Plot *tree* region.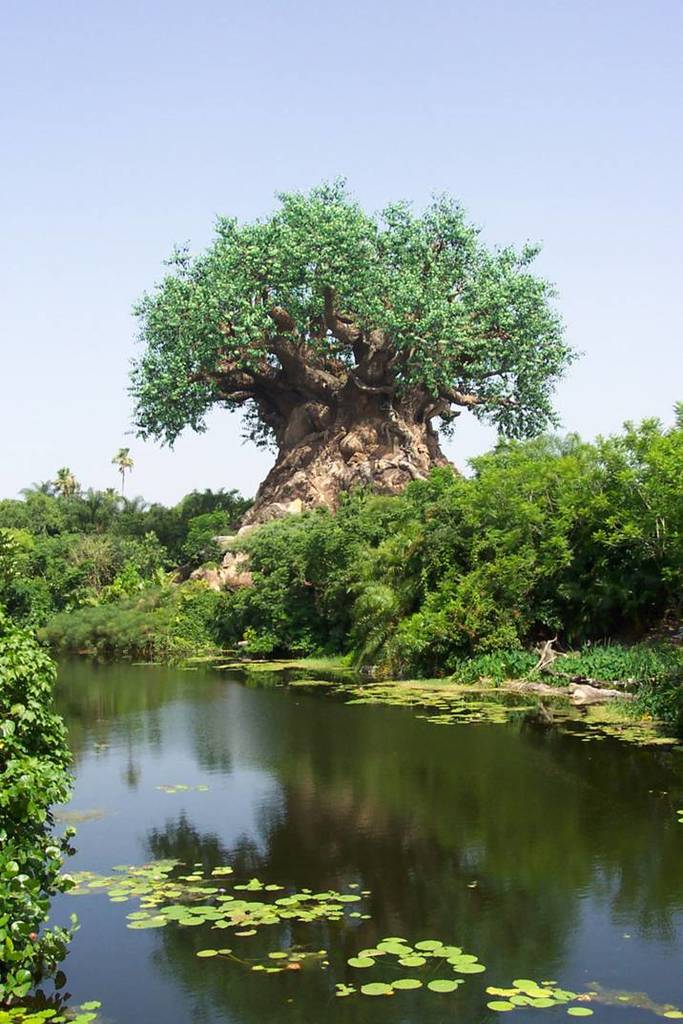
Plotted at (127, 150, 588, 537).
